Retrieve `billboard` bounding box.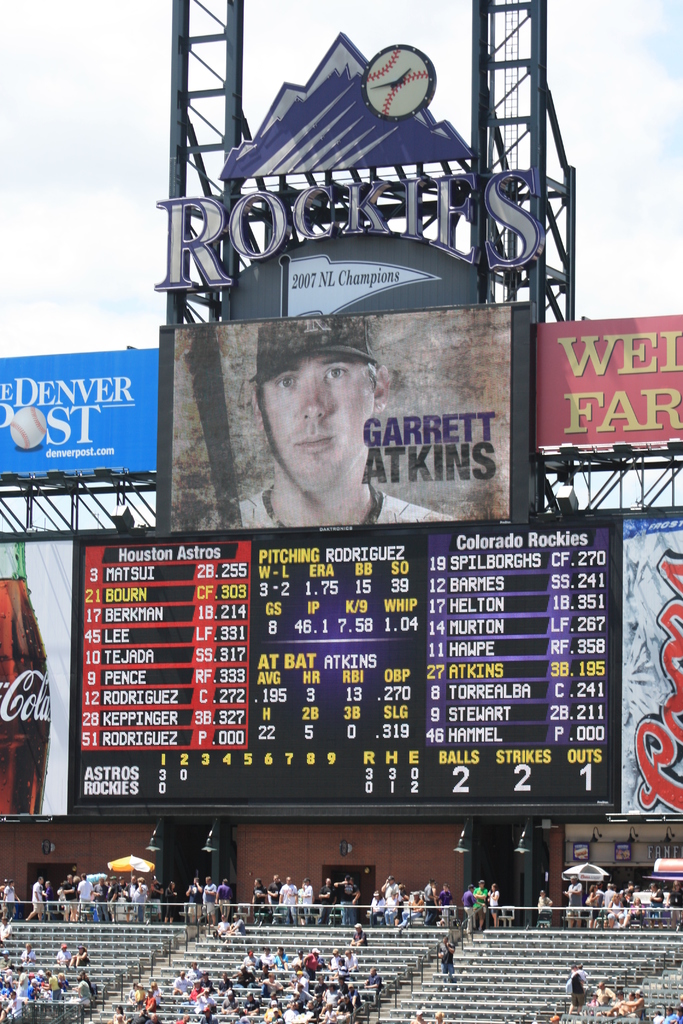
Bounding box: box=[0, 346, 160, 477].
